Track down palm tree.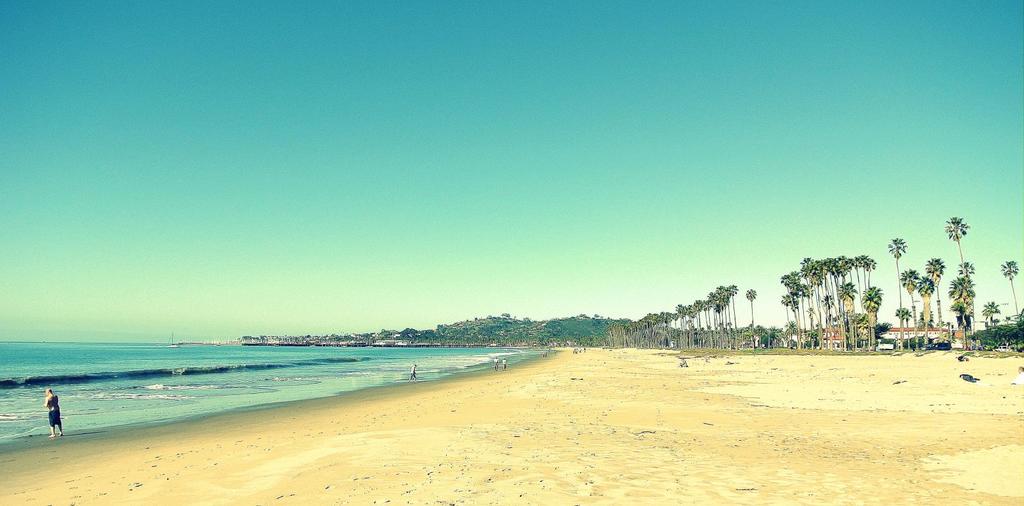
Tracked to [945,219,980,331].
